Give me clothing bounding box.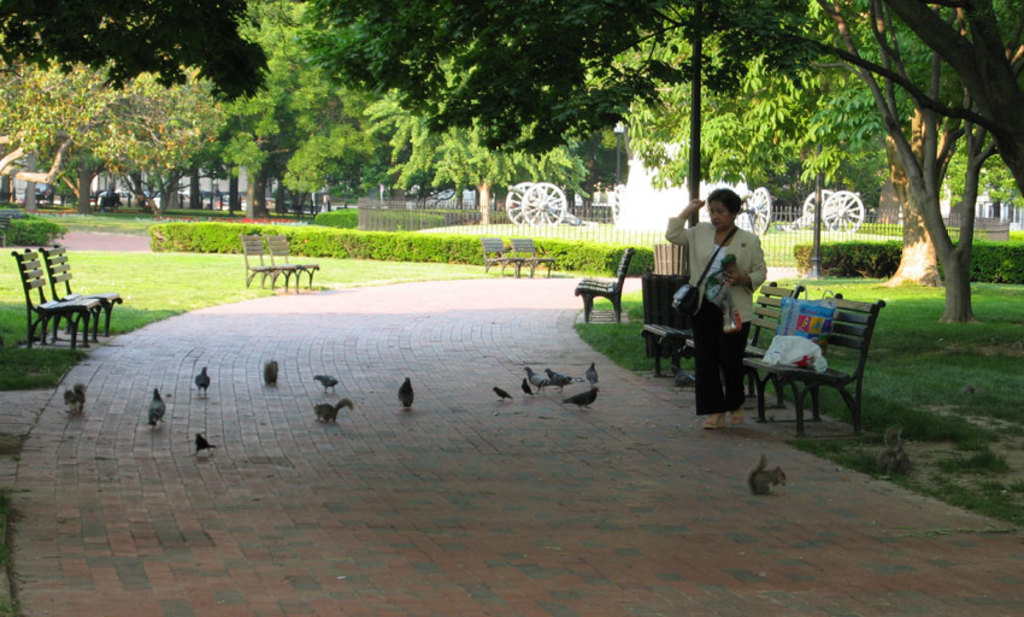
[666, 213, 765, 417].
